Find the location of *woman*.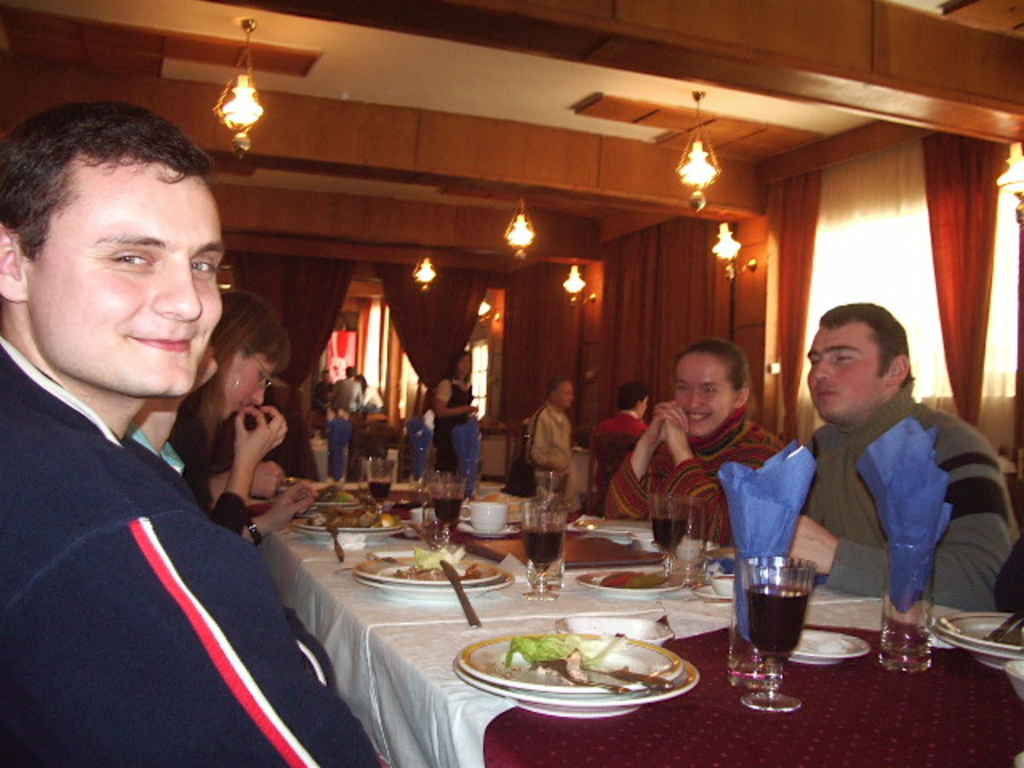
Location: [left=424, top=349, right=480, bottom=472].
